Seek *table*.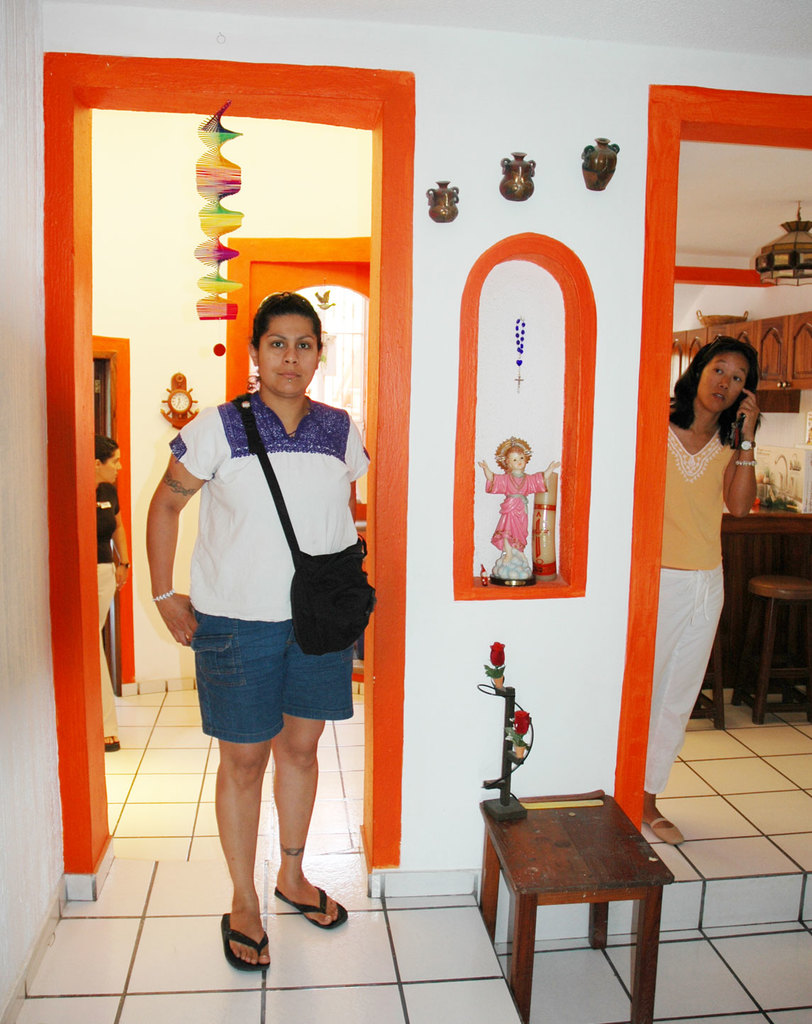
region(479, 789, 679, 1023).
